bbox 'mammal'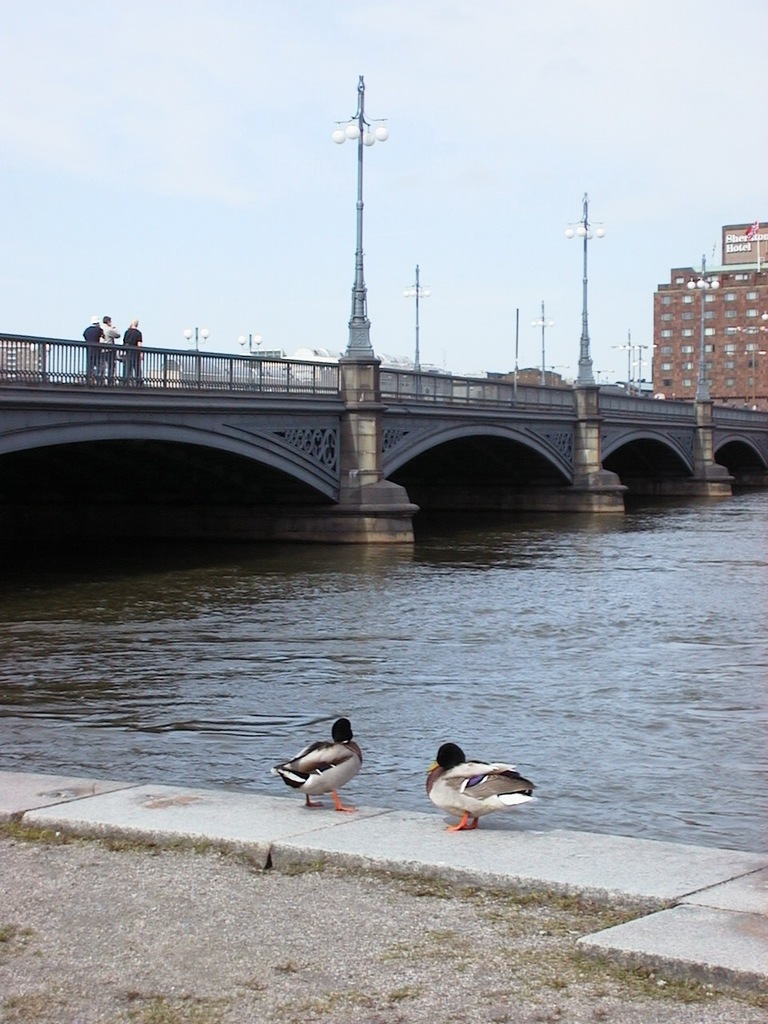
{"x1": 81, "y1": 314, "x2": 109, "y2": 381}
